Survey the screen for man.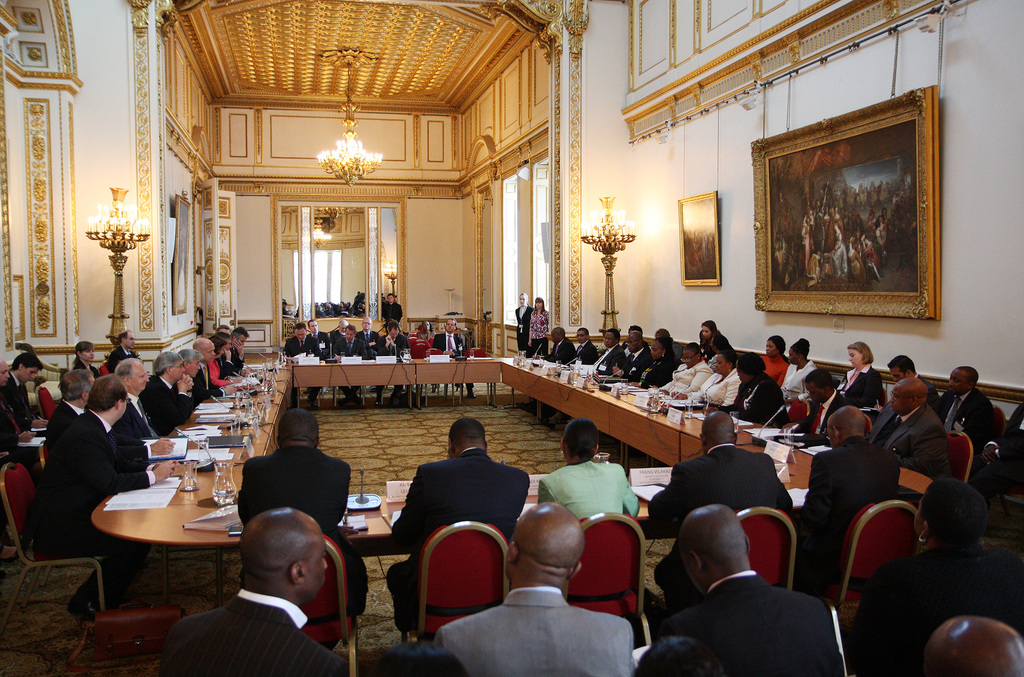
Survey found: 967:402:1023:504.
